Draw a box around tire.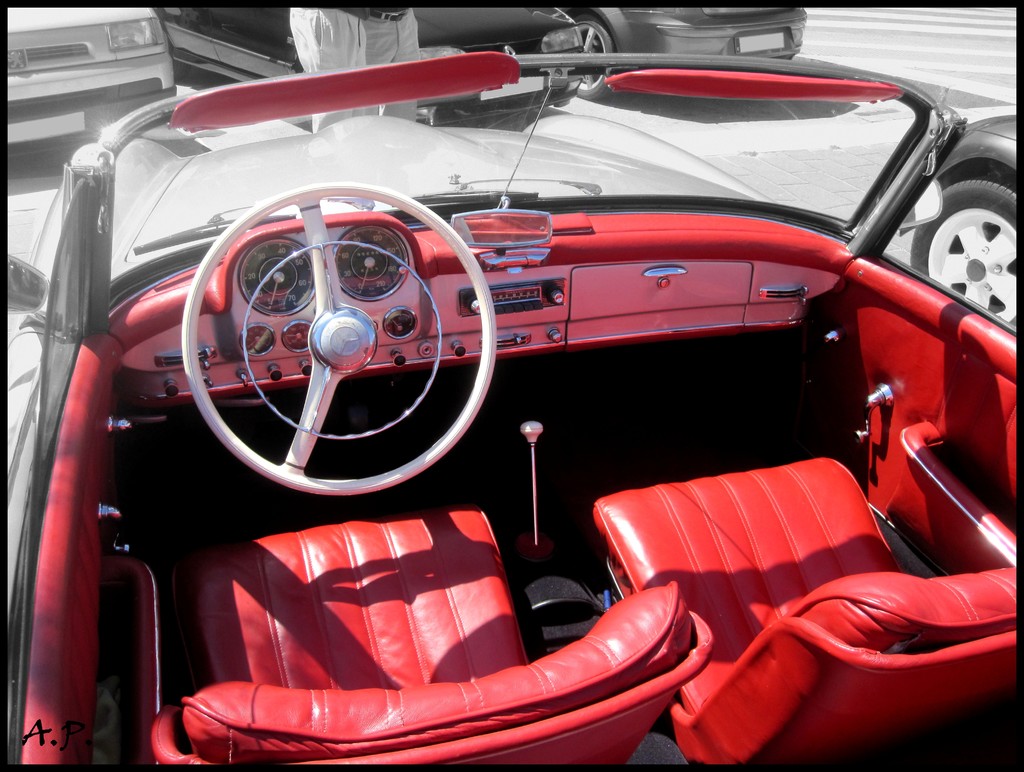
locate(579, 22, 616, 99).
